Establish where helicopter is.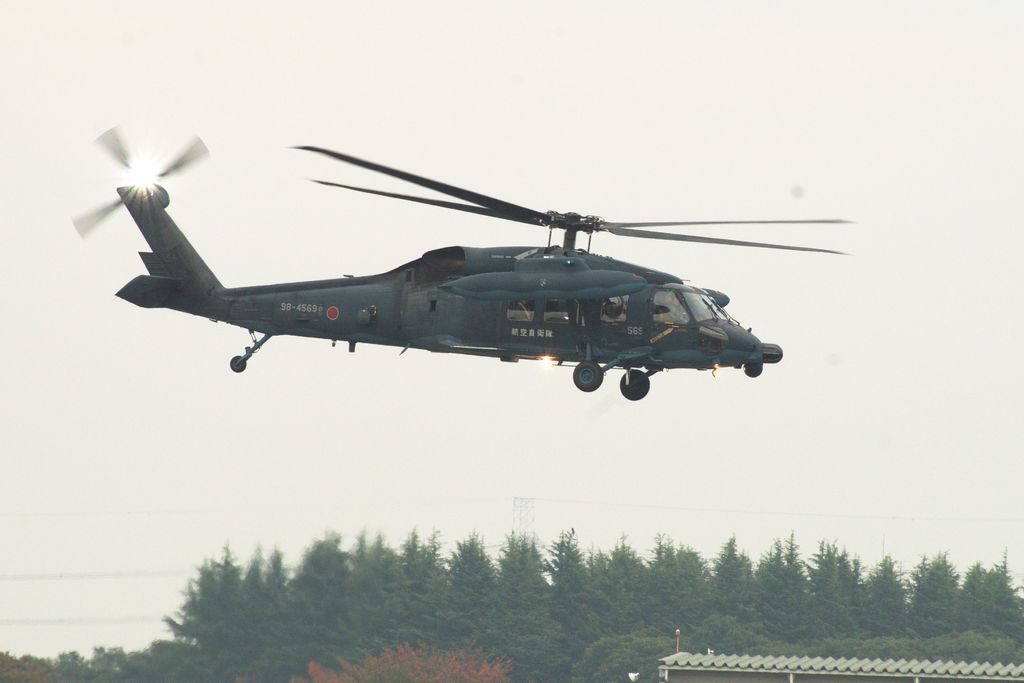
Established at region(68, 122, 848, 406).
